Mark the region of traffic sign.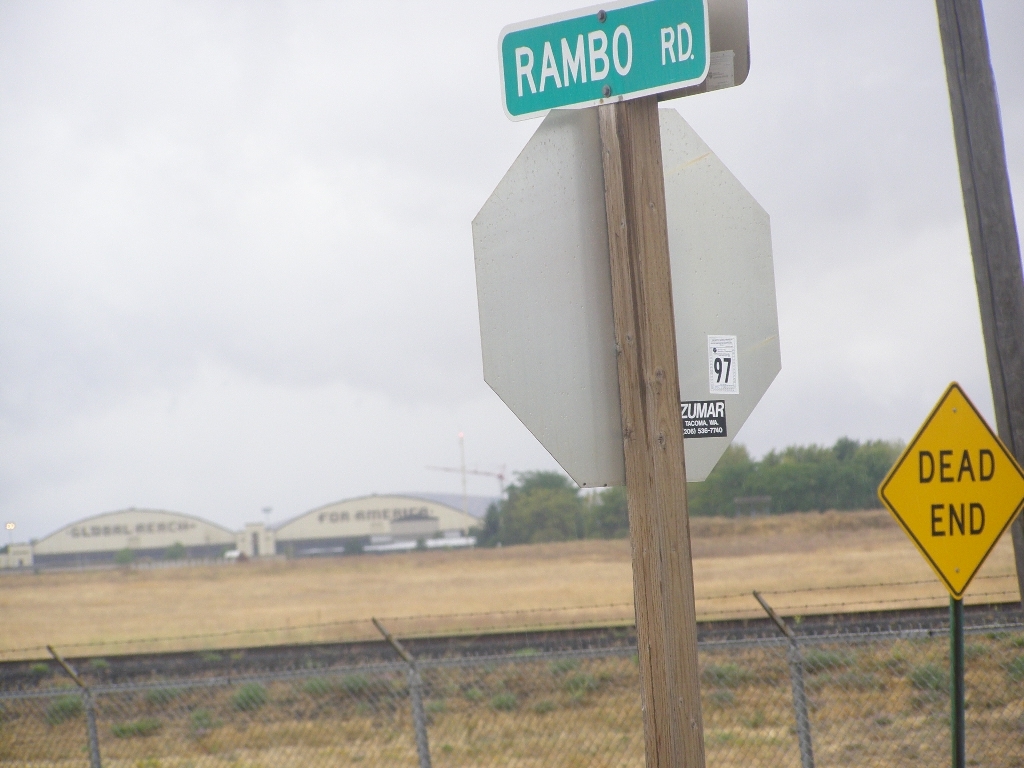
Region: [x1=496, y1=0, x2=715, y2=124].
